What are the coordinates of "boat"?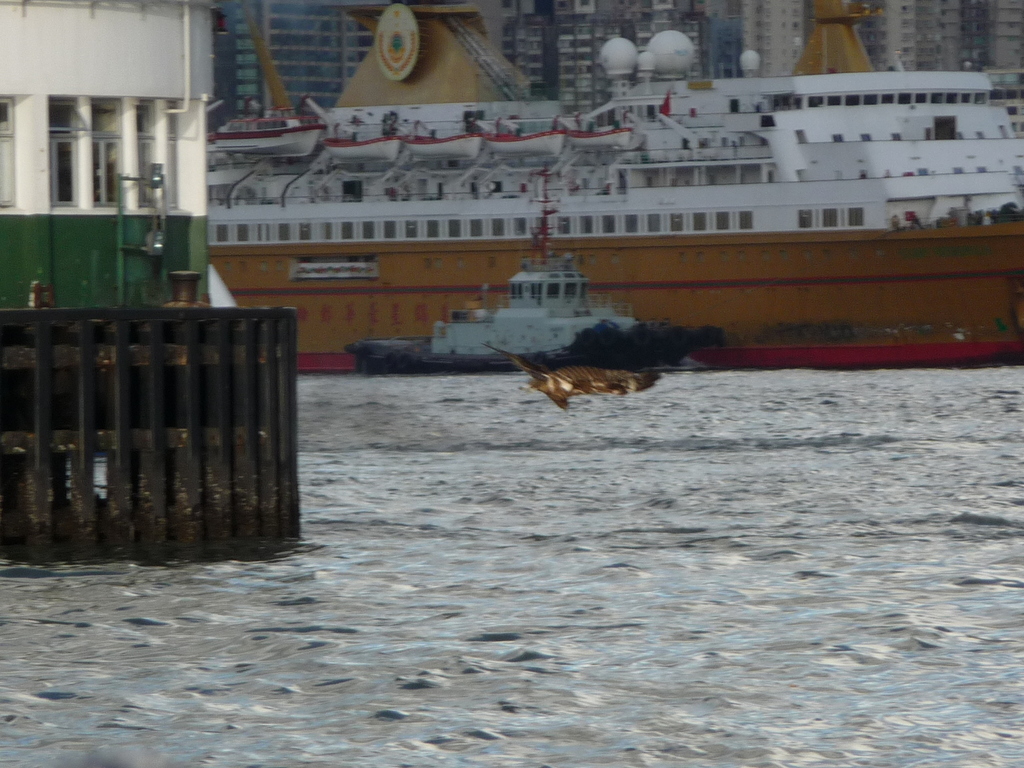
(left=152, top=21, right=1023, bottom=368).
